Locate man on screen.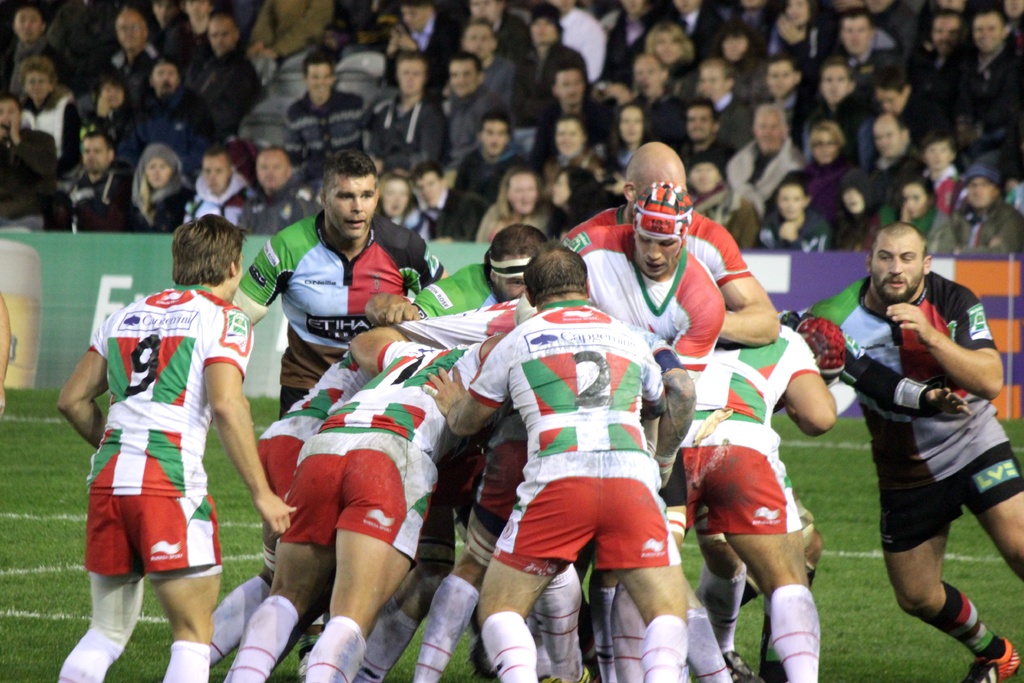
On screen at (x1=723, y1=101, x2=801, y2=218).
